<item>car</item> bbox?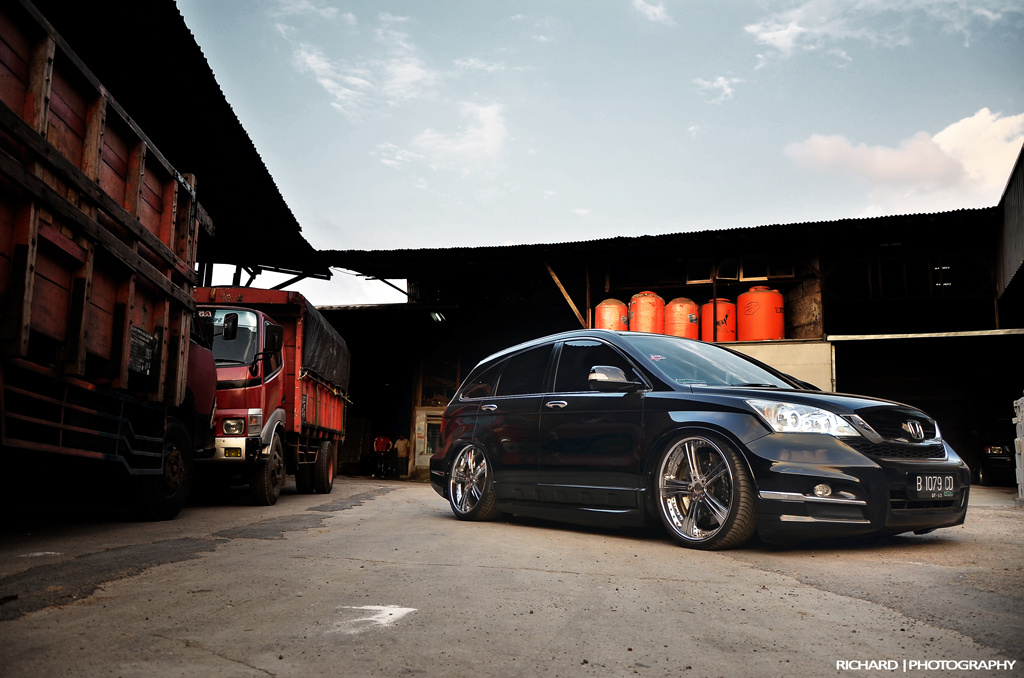
(416, 330, 975, 552)
